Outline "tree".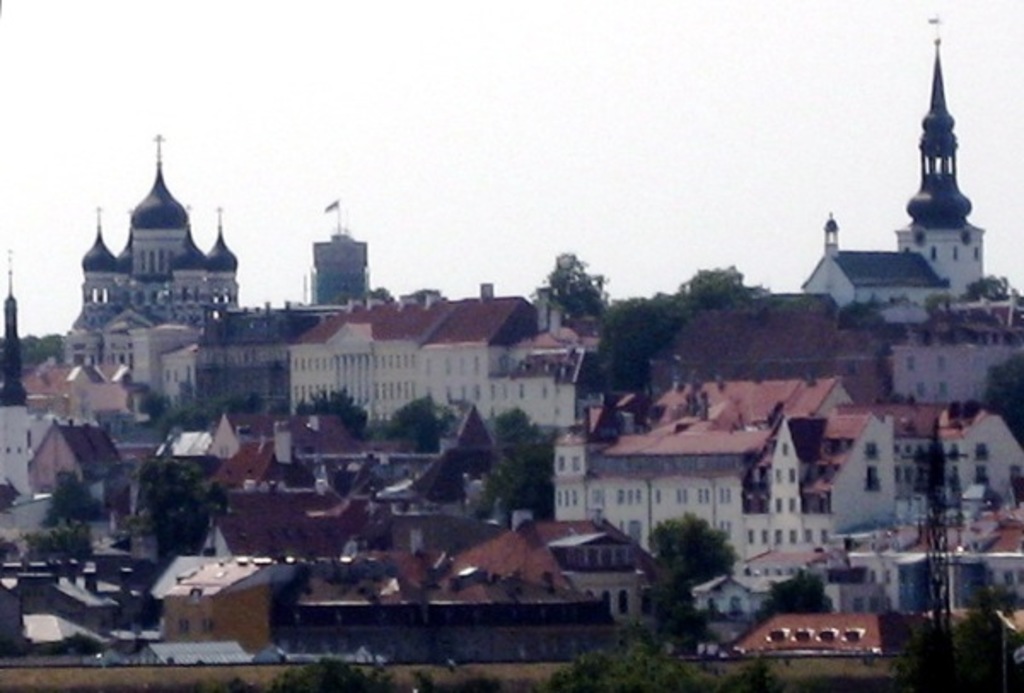
Outline: bbox(601, 509, 734, 640).
